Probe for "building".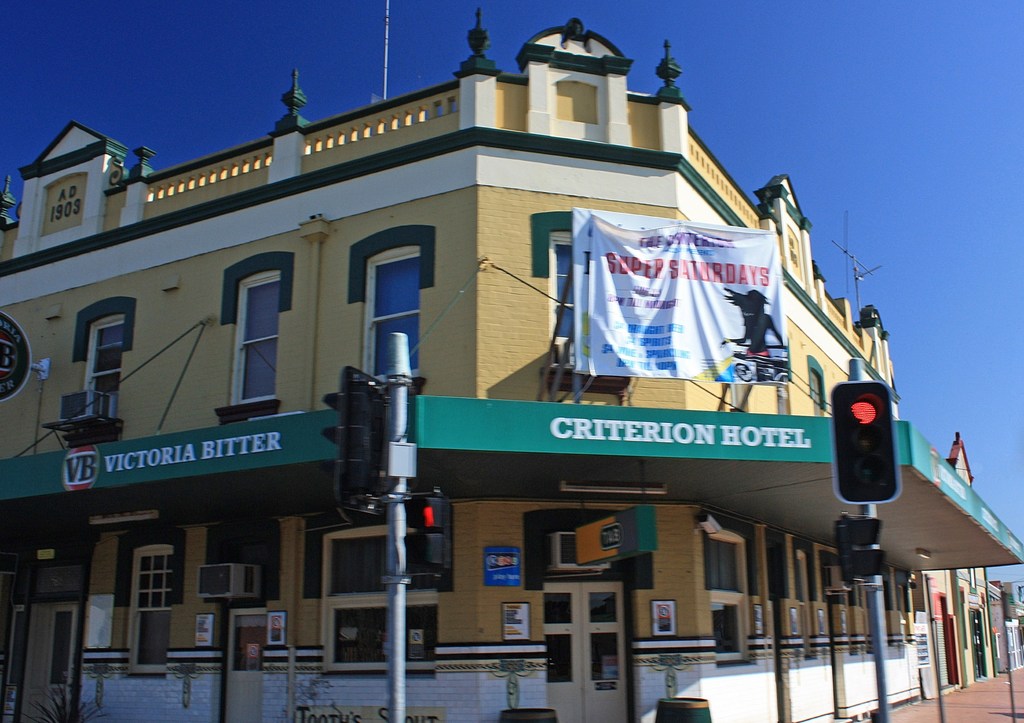
Probe result: 2, 15, 1023, 722.
